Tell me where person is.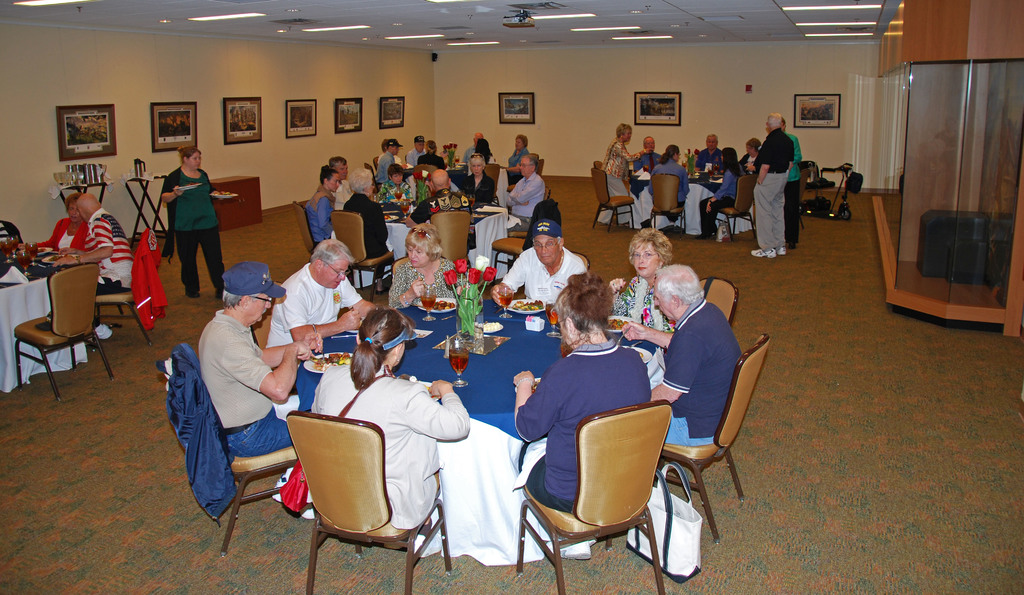
person is at pyautogui.locateOnScreen(481, 215, 591, 314).
